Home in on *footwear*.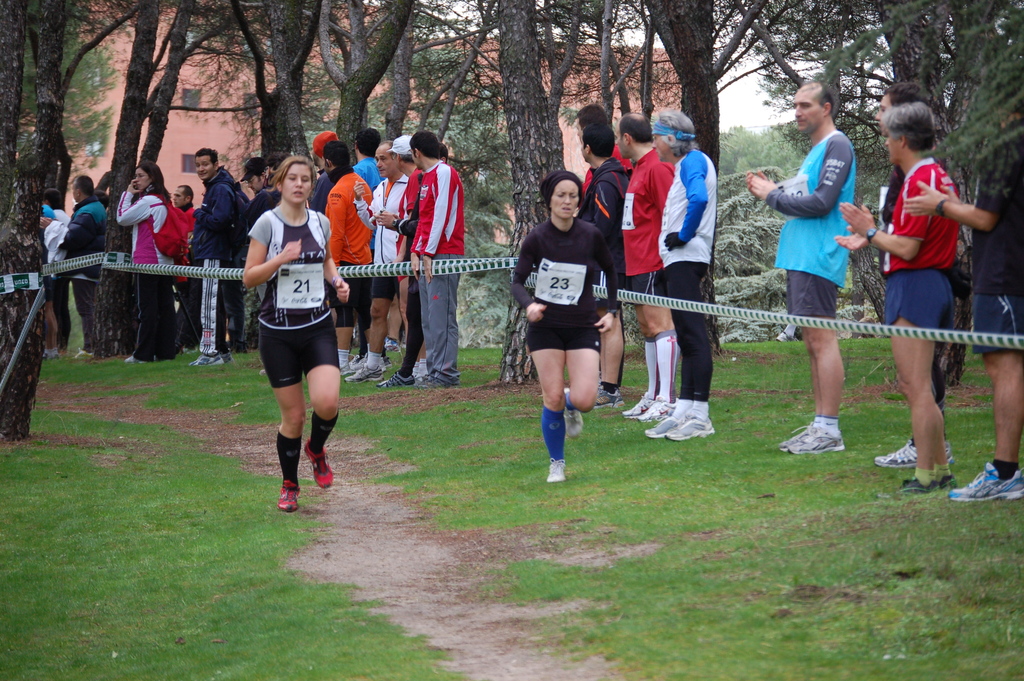
Homed in at Rect(380, 375, 410, 388).
